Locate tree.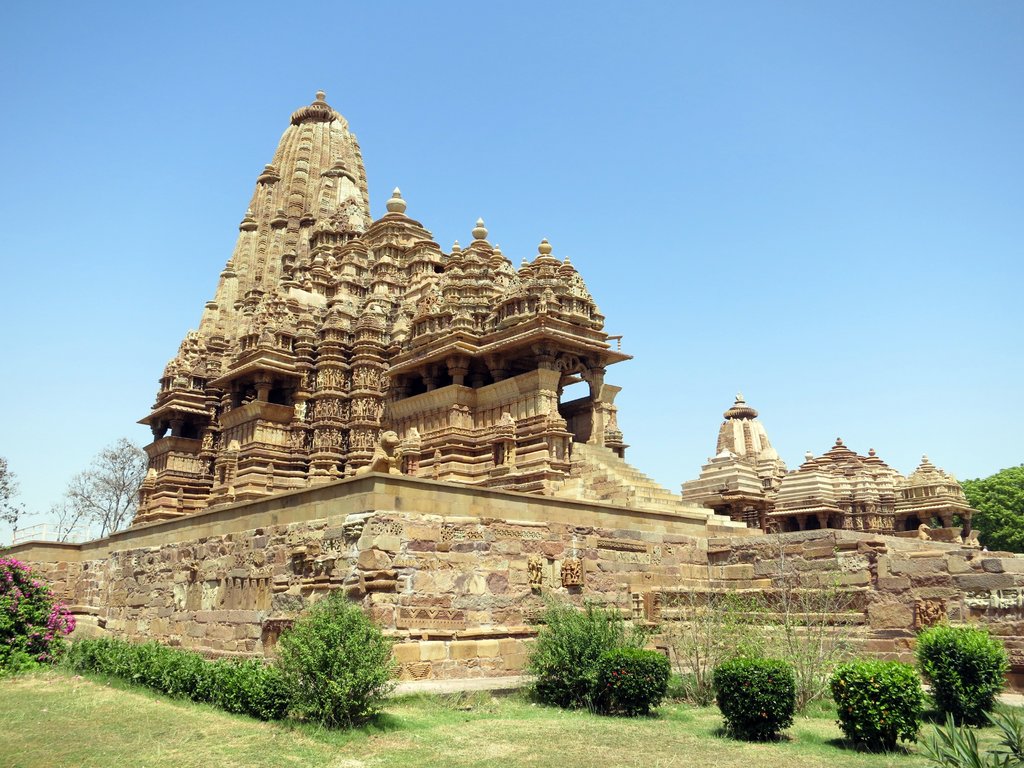
Bounding box: select_region(933, 475, 981, 537).
